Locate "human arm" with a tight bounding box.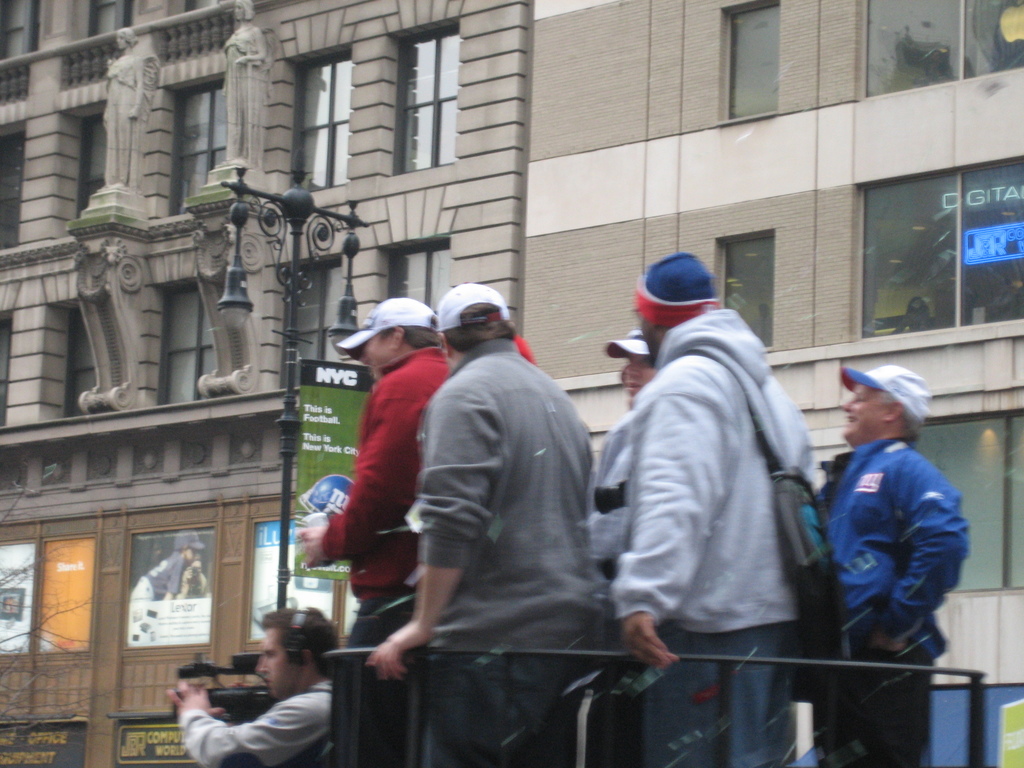
BBox(859, 446, 974, 657).
